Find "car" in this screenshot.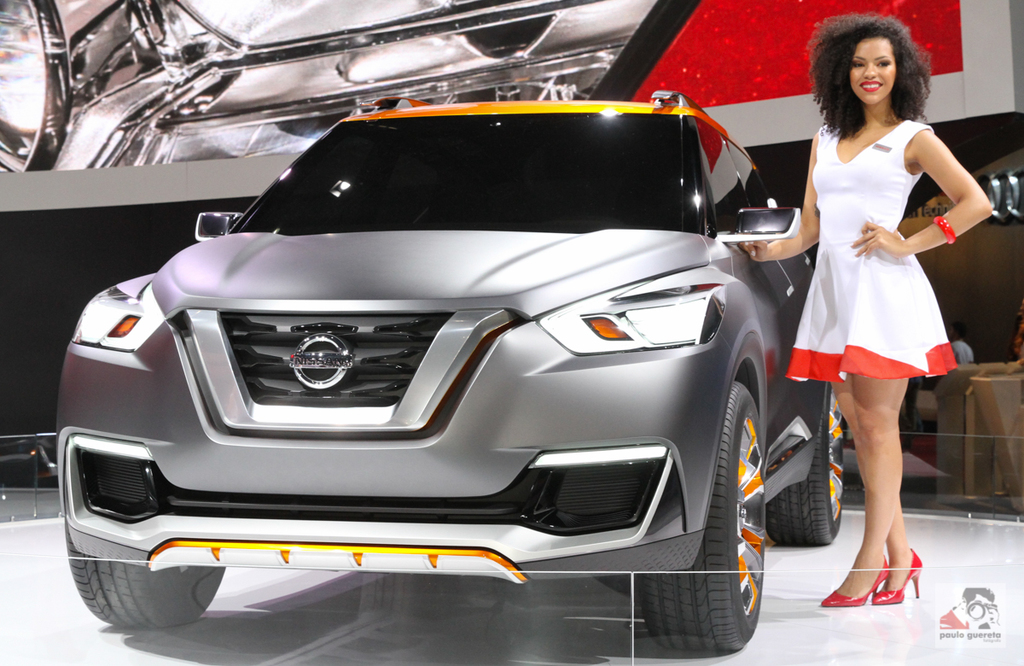
The bounding box for "car" is [55,88,848,650].
